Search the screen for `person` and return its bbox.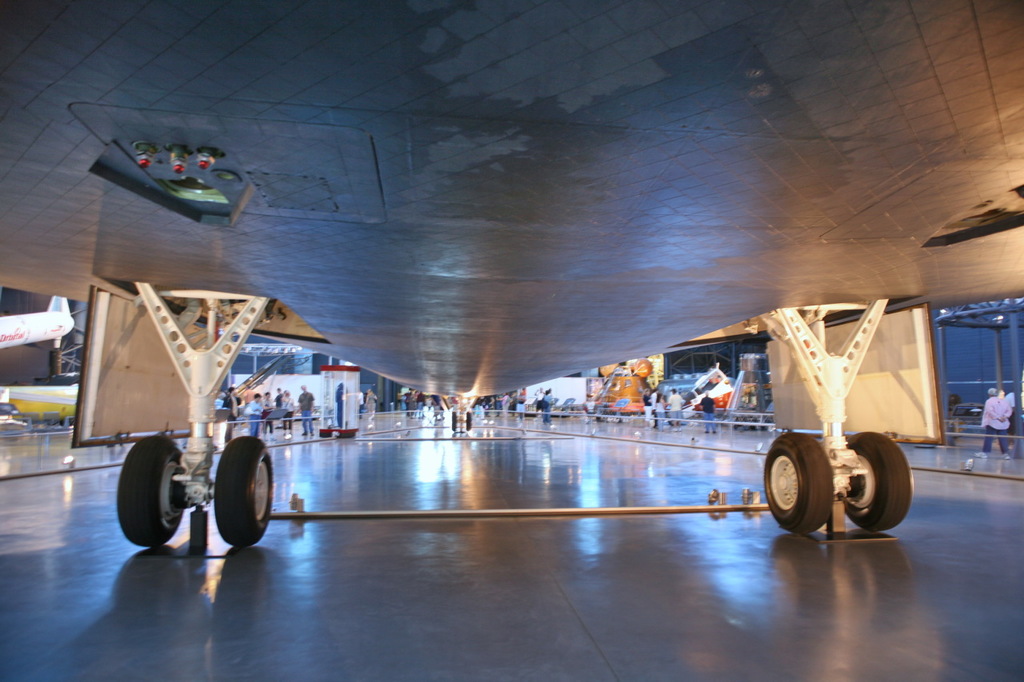
Found: bbox=[978, 388, 1016, 458].
